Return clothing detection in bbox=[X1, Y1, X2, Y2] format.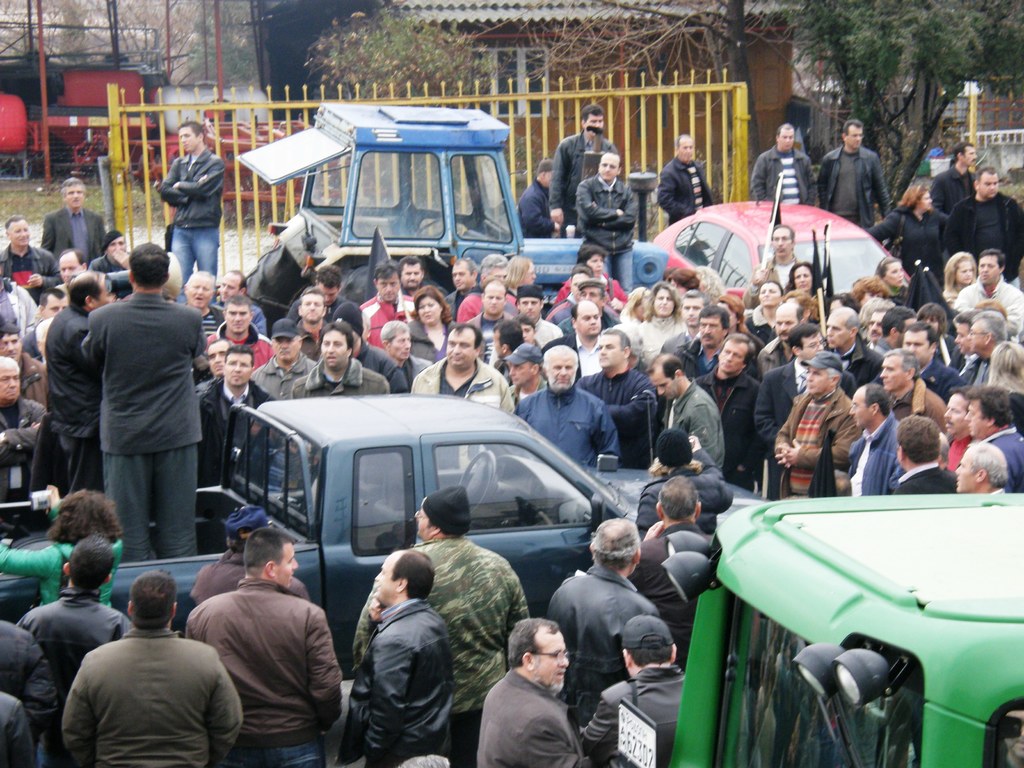
bbox=[0, 618, 58, 760].
